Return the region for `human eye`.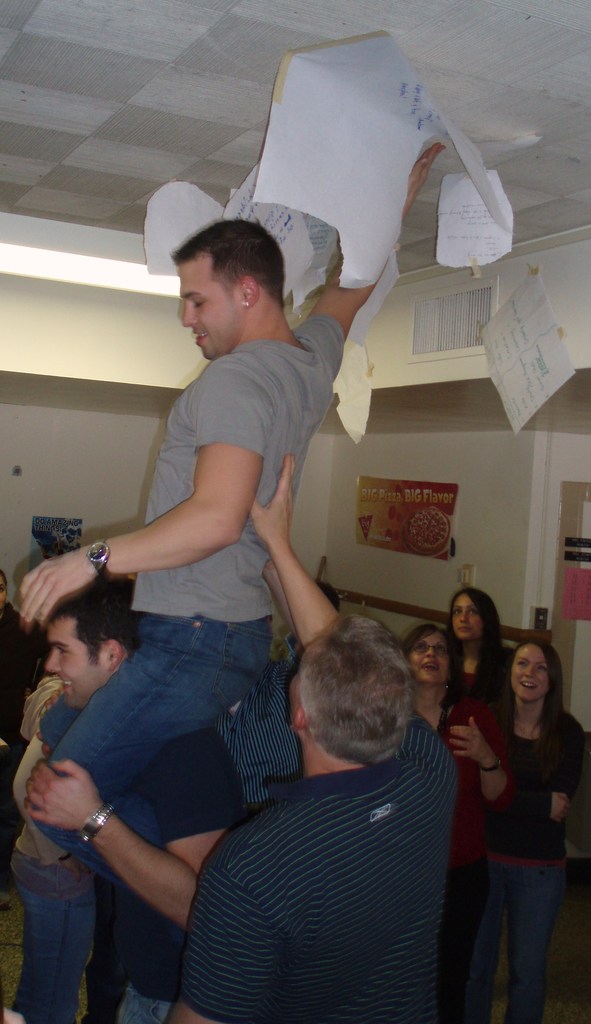
bbox=[451, 607, 463, 616].
